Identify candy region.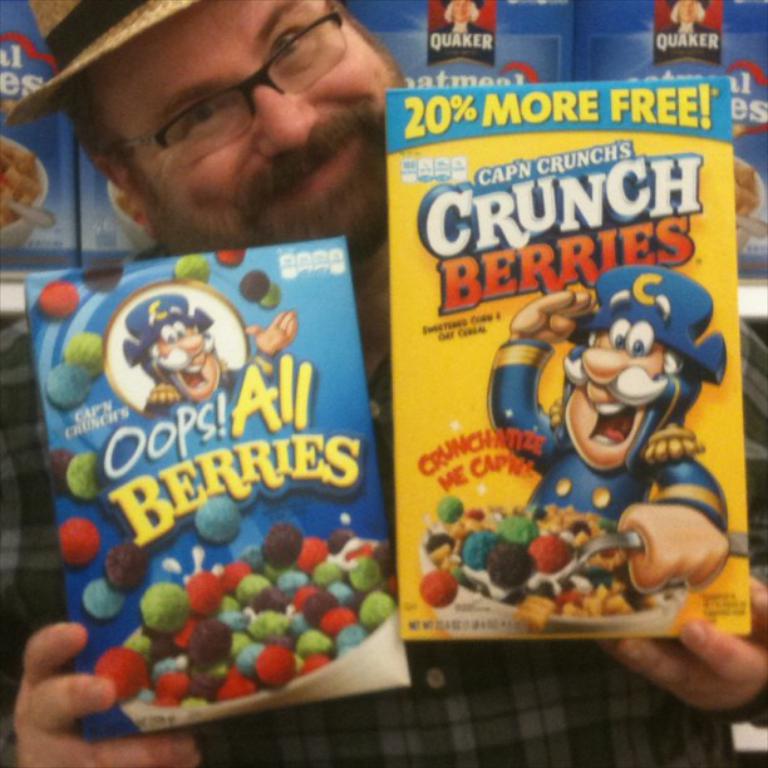
Region: box(38, 279, 79, 320).
